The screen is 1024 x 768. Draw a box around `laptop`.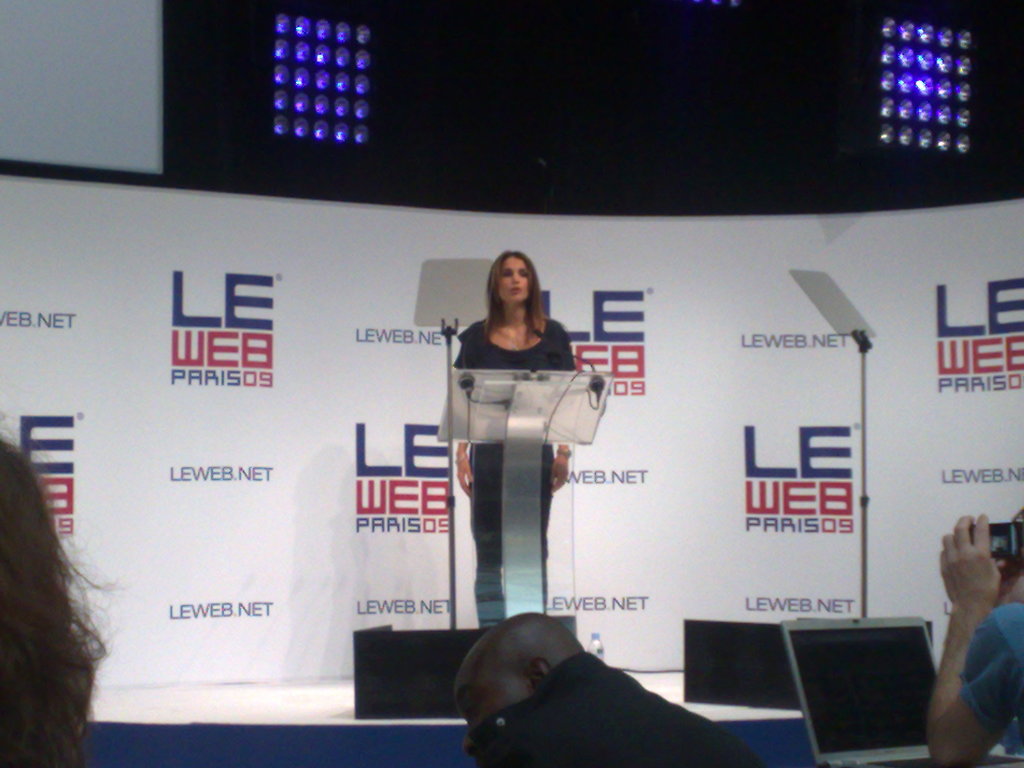
Rect(779, 616, 1023, 767).
